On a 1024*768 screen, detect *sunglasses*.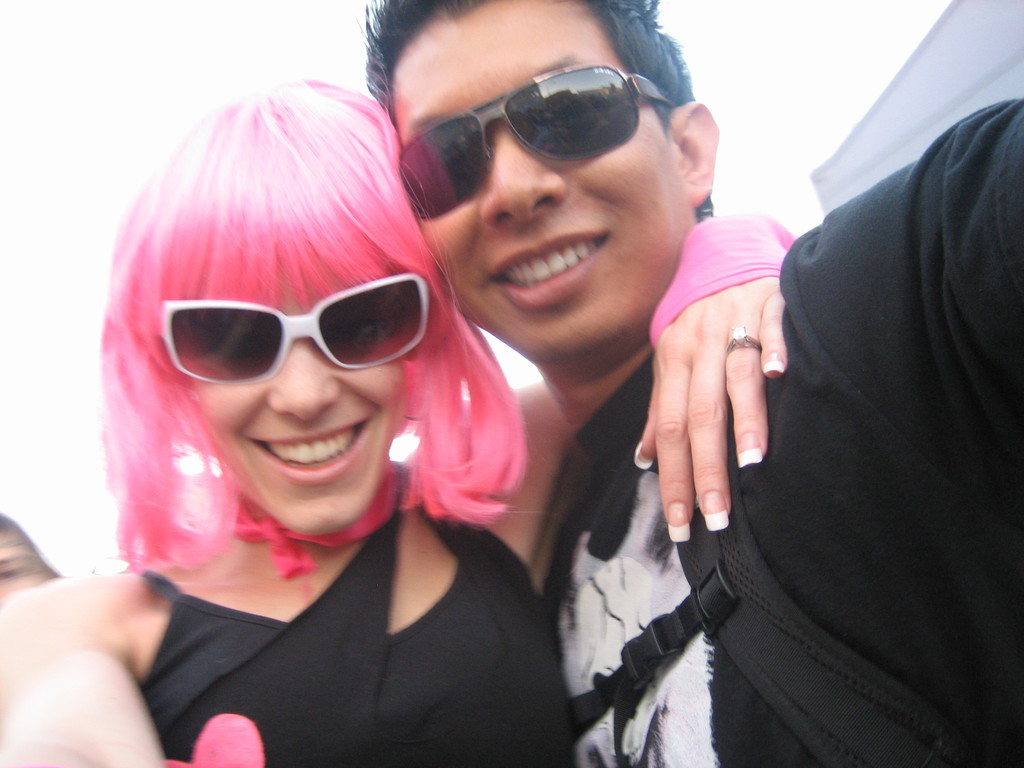
select_region(397, 67, 676, 223).
